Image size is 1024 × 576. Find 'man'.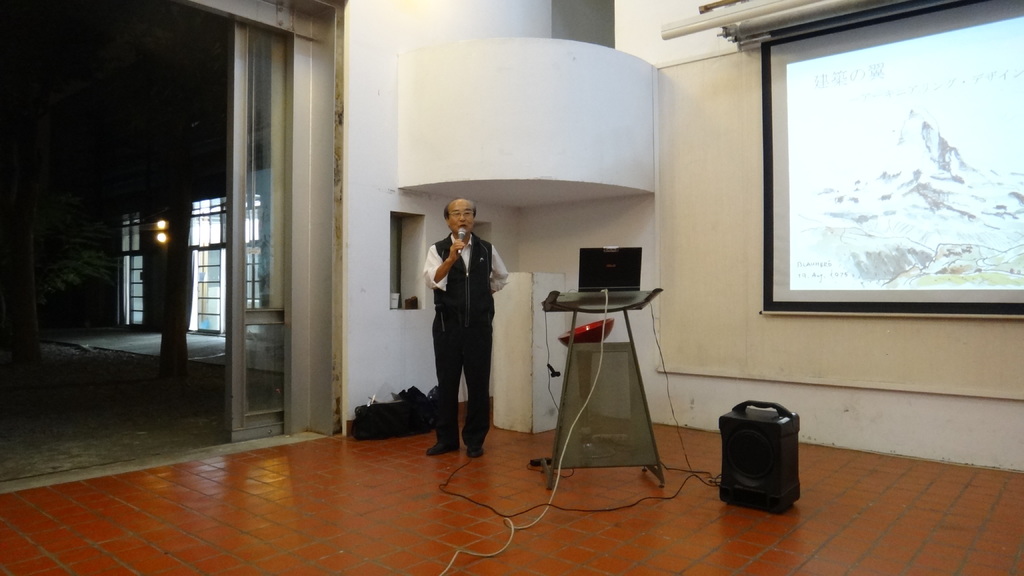
424 189 504 452.
